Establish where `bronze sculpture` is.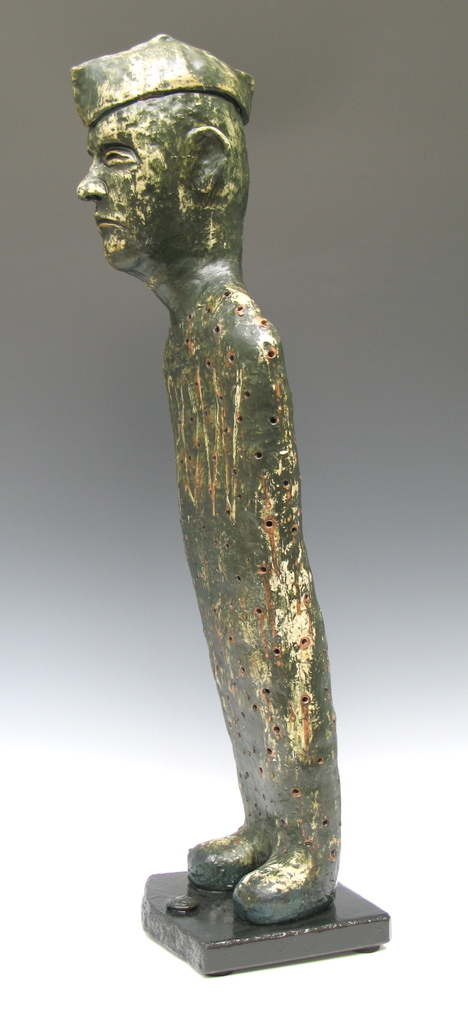
Established at crop(63, 58, 348, 922).
